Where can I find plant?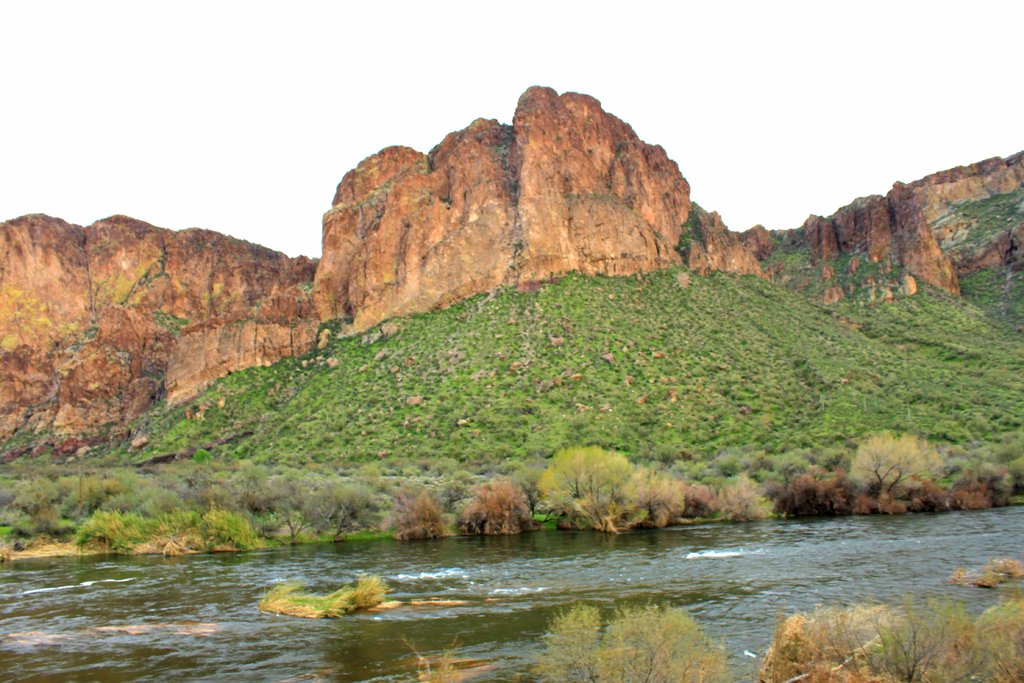
You can find it at (140,471,178,508).
